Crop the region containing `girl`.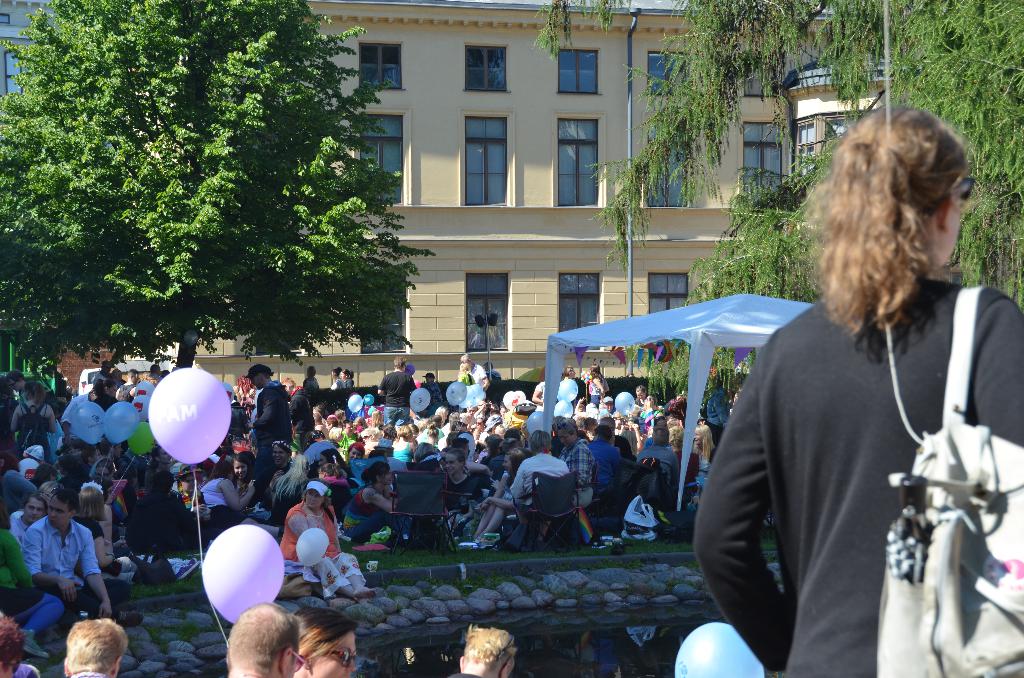
Crop region: bbox=[15, 379, 52, 452].
